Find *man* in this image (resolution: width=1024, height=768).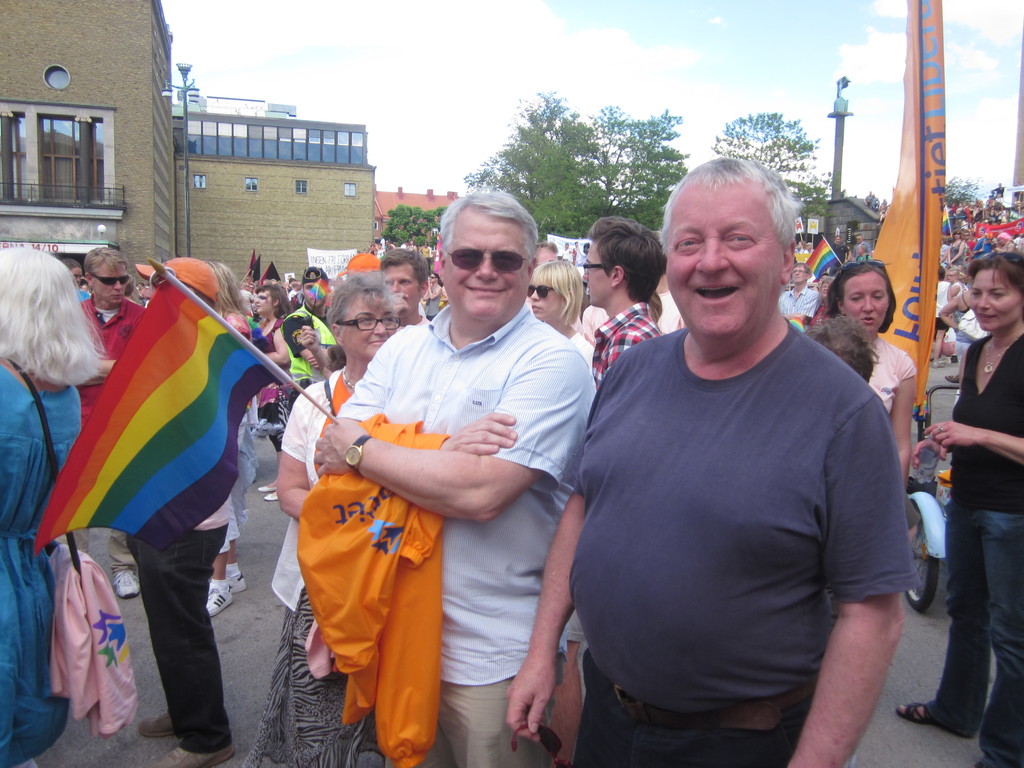
(380, 244, 445, 348).
